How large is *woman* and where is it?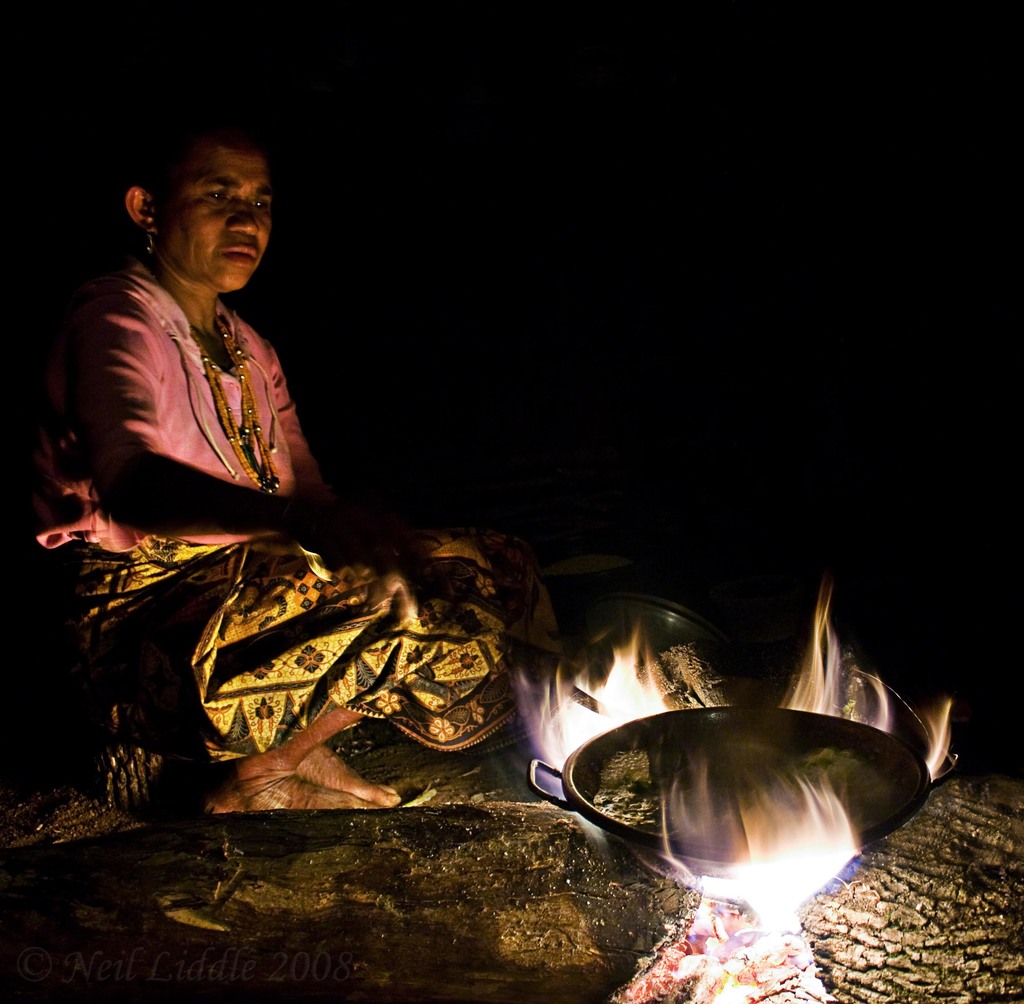
Bounding box: <region>46, 189, 543, 825</region>.
